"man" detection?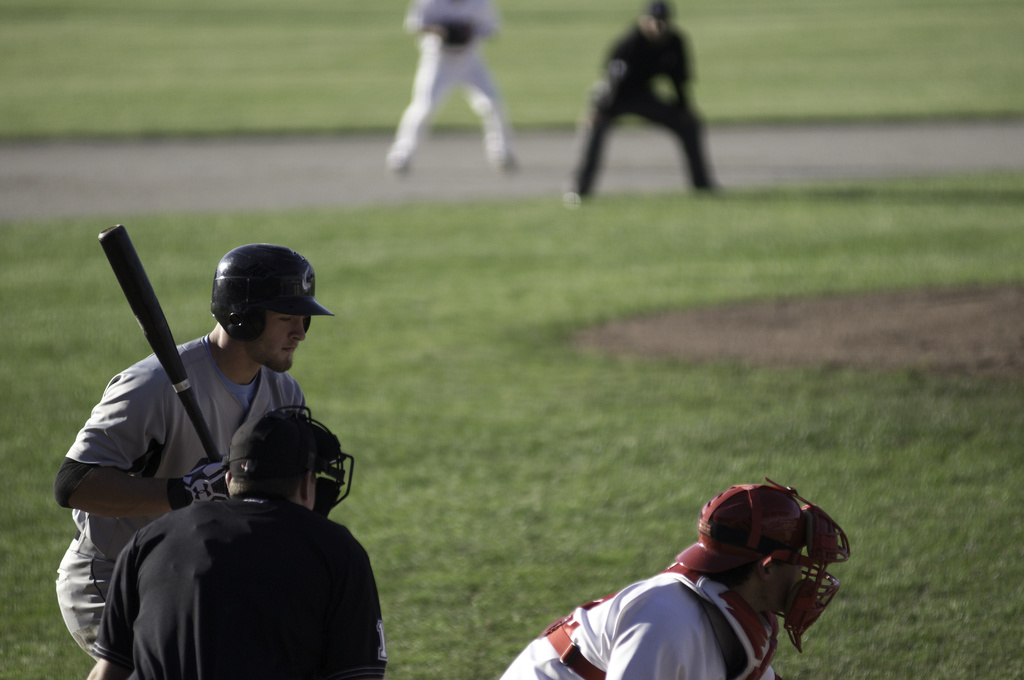
left=52, top=239, right=335, bottom=679
